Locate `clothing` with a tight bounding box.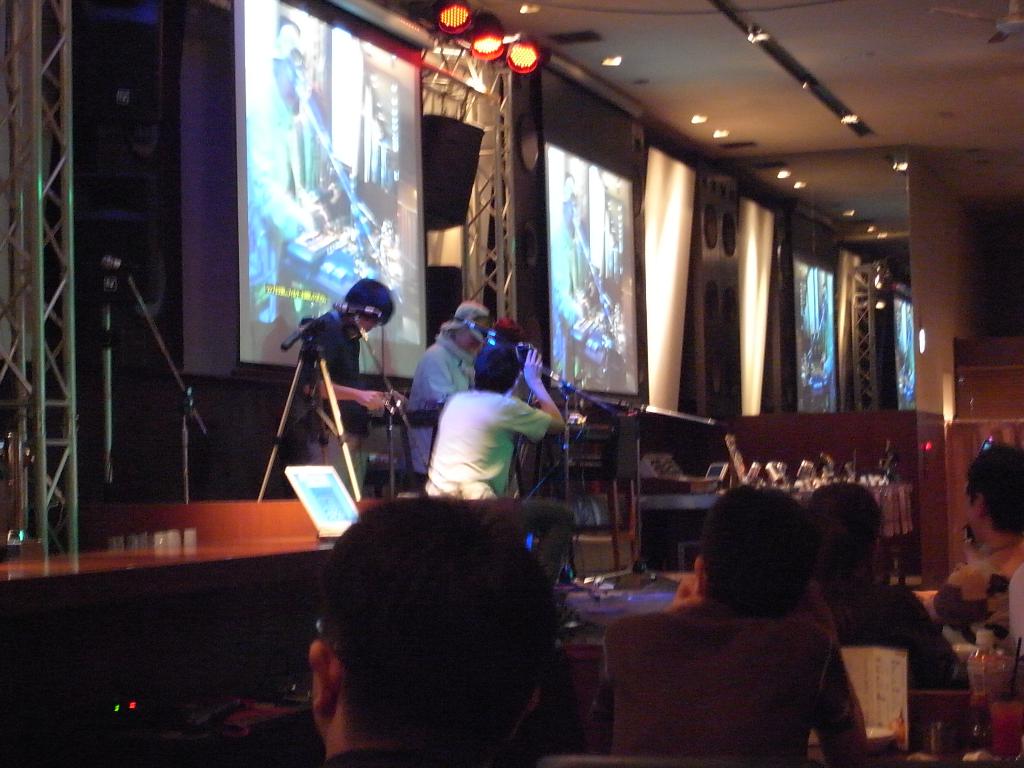
locate(935, 538, 1023, 643).
